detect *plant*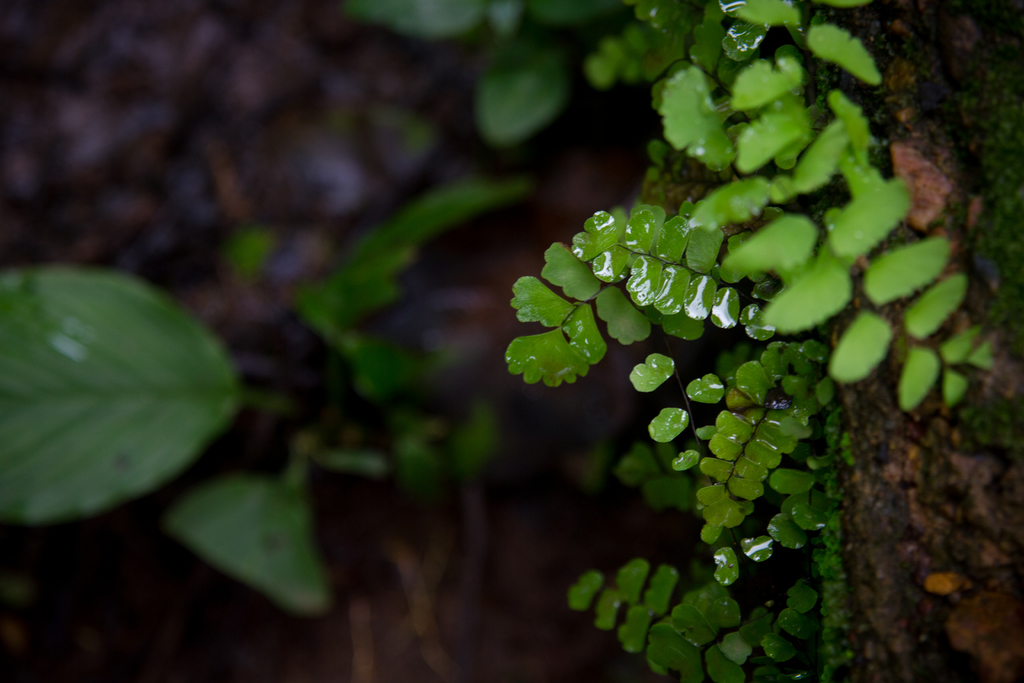
{"left": 349, "top": 0, "right": 645, "bottom": 144}
